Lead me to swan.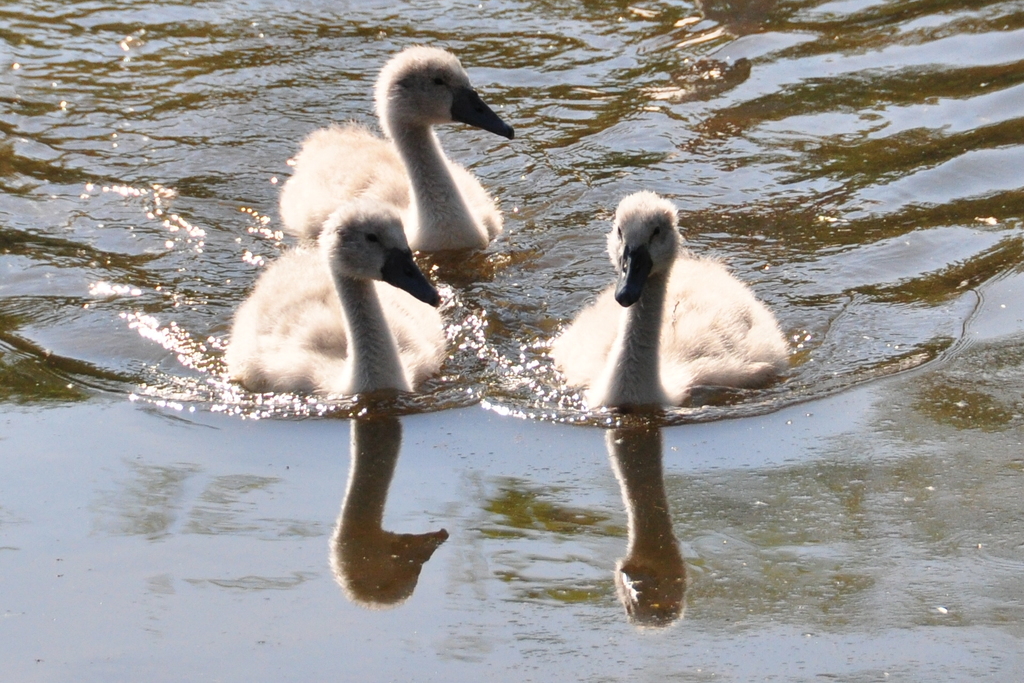
Lead to Rect(563, 199, 807, 414).
